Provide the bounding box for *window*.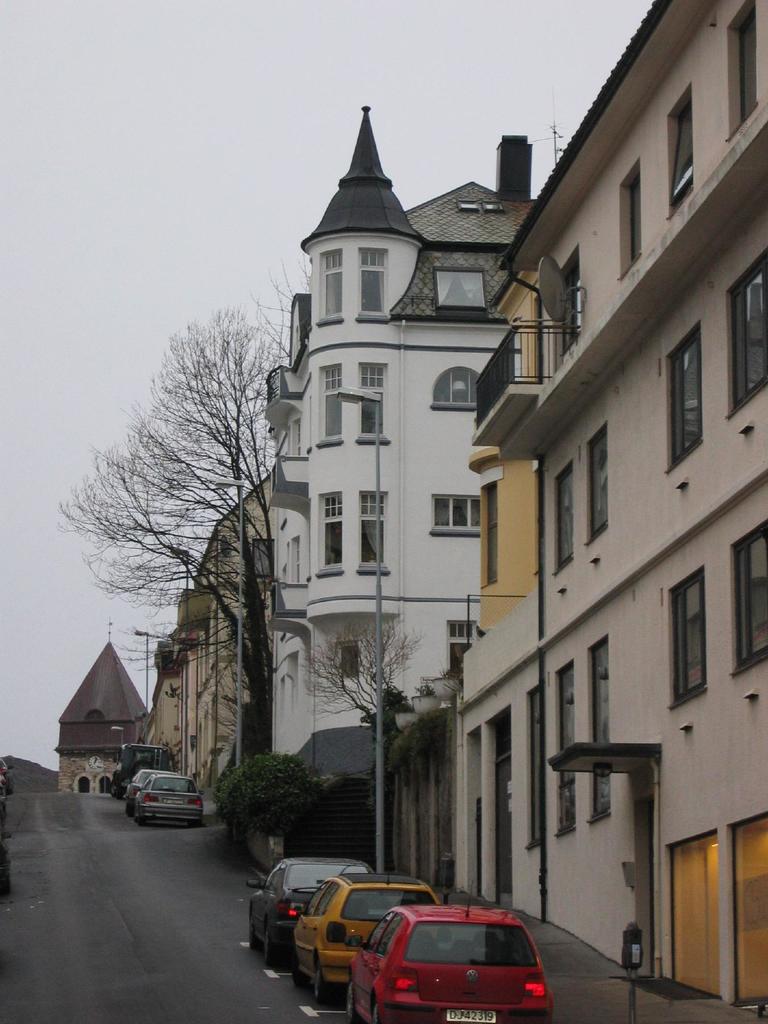
[667,90,694,216].
